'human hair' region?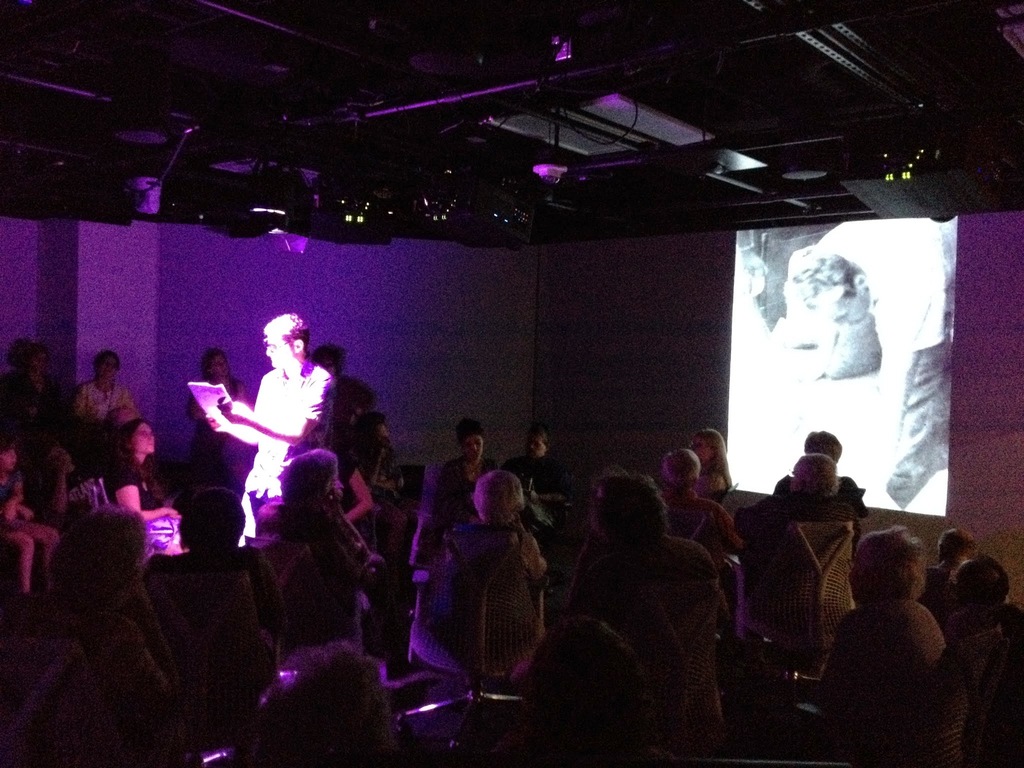
bbox=[94, 347, 119, 373]
